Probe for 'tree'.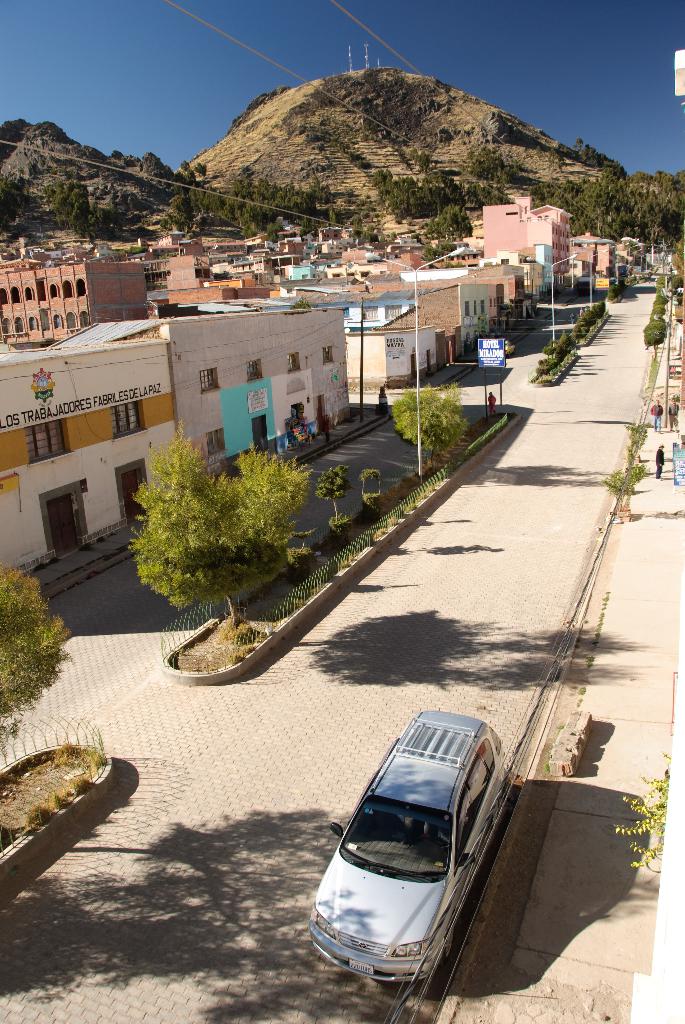
Probe result: BBox(319, 459, 354, 532).
